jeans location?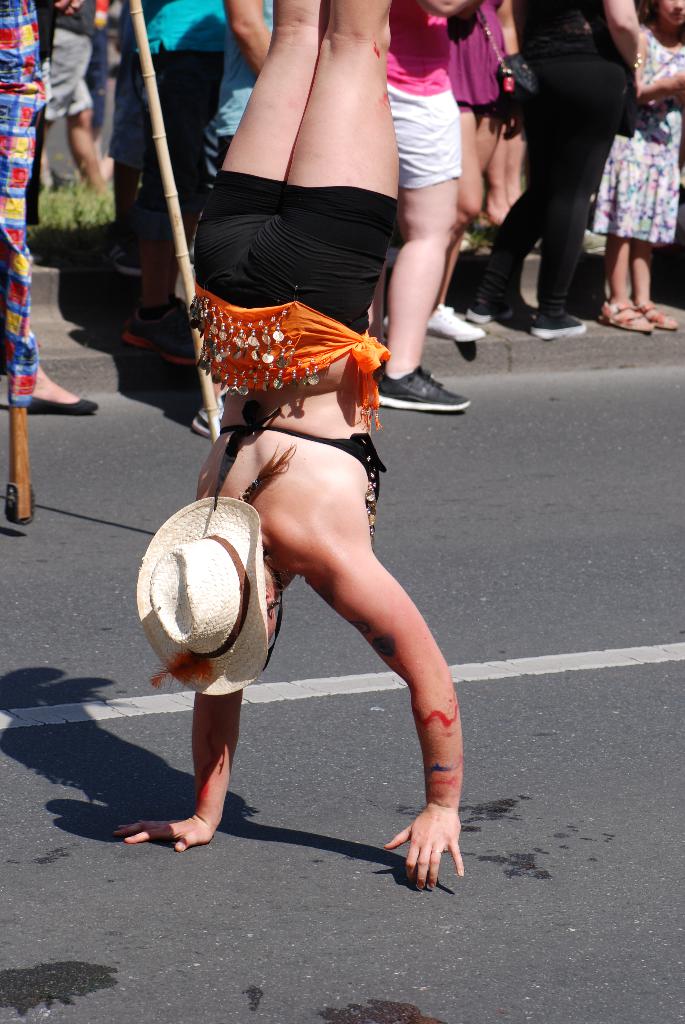
bbox=(133, 51, 222, 241)
